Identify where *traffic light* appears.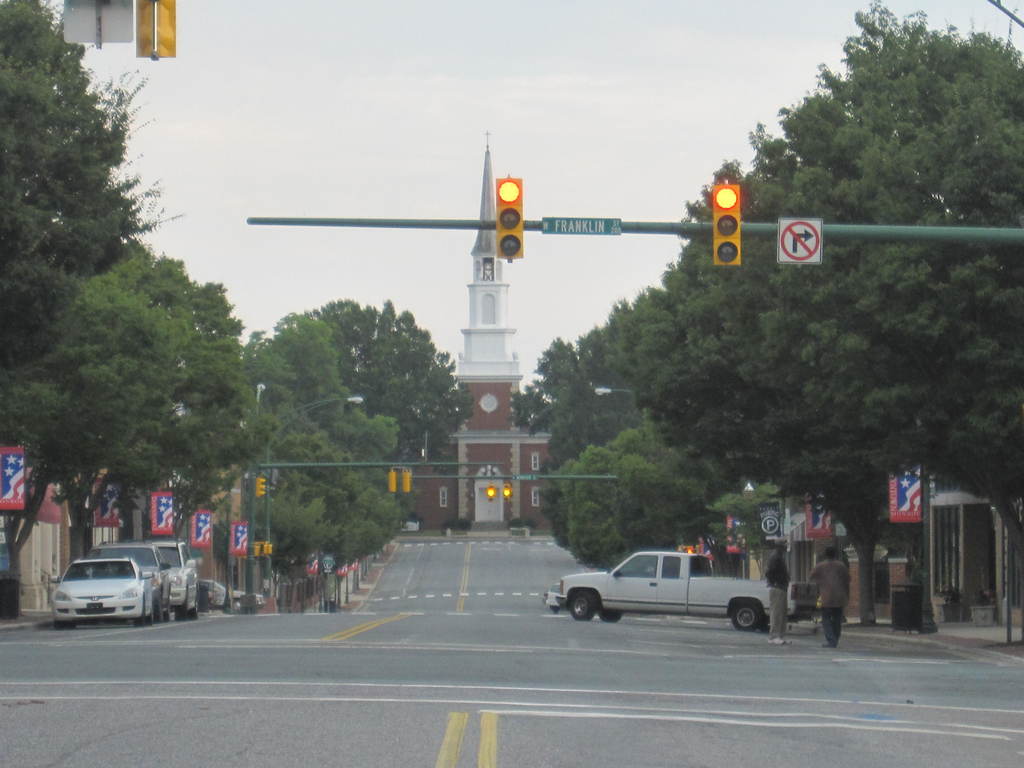
Appears at x1=402, y1=468, x2=410, y2=492.
